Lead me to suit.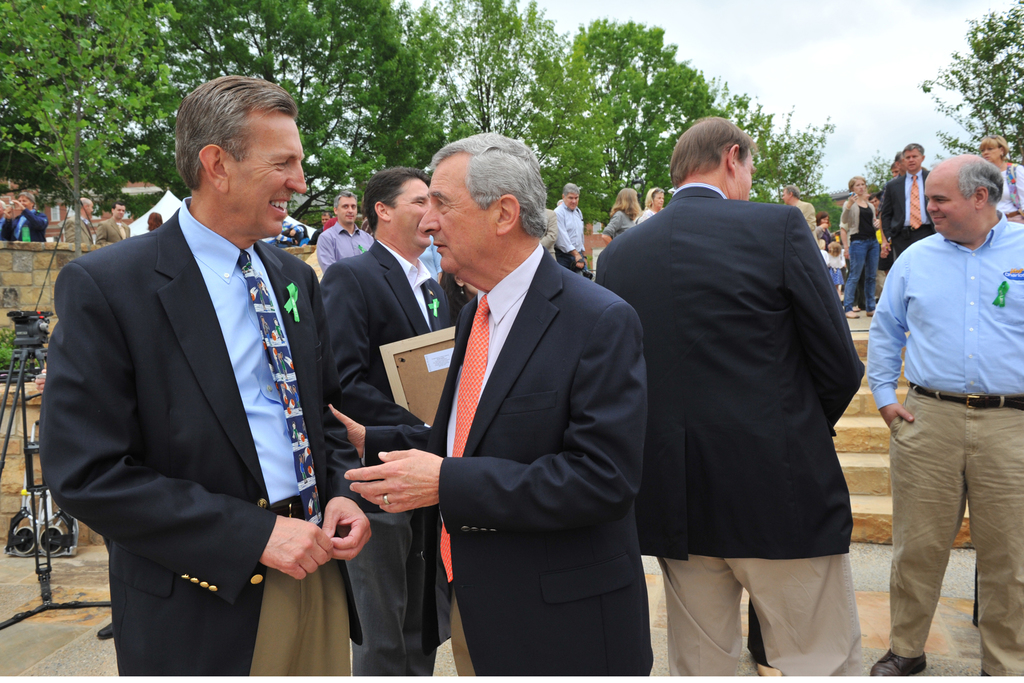
Lead to (left=95, top=218, right=130, bottom=242).
